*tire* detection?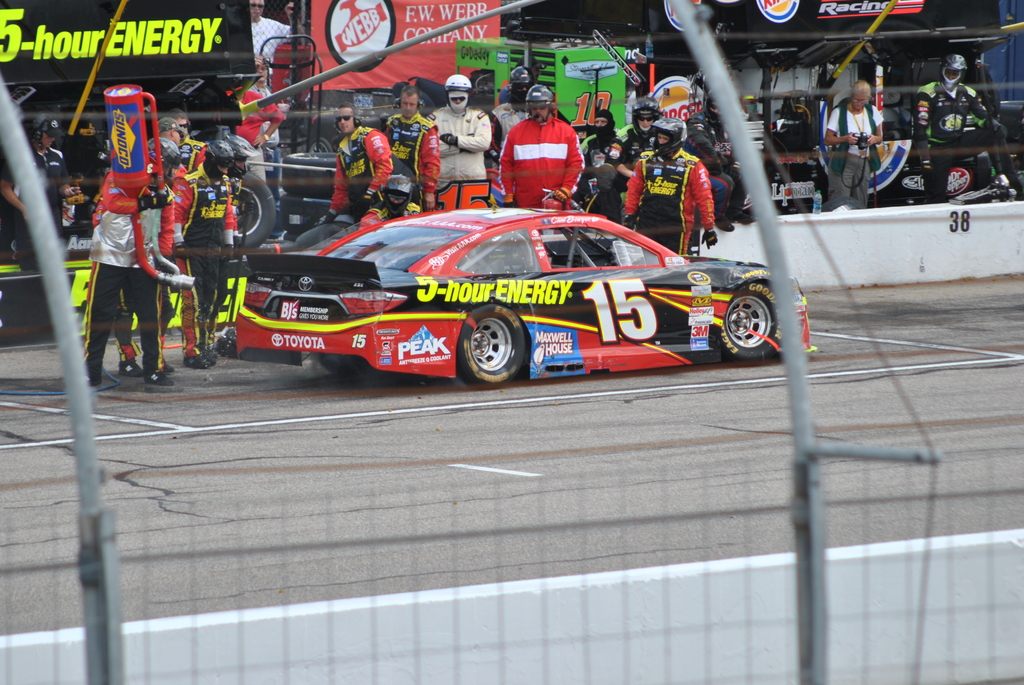
detection(721, 290, 785, 363)
